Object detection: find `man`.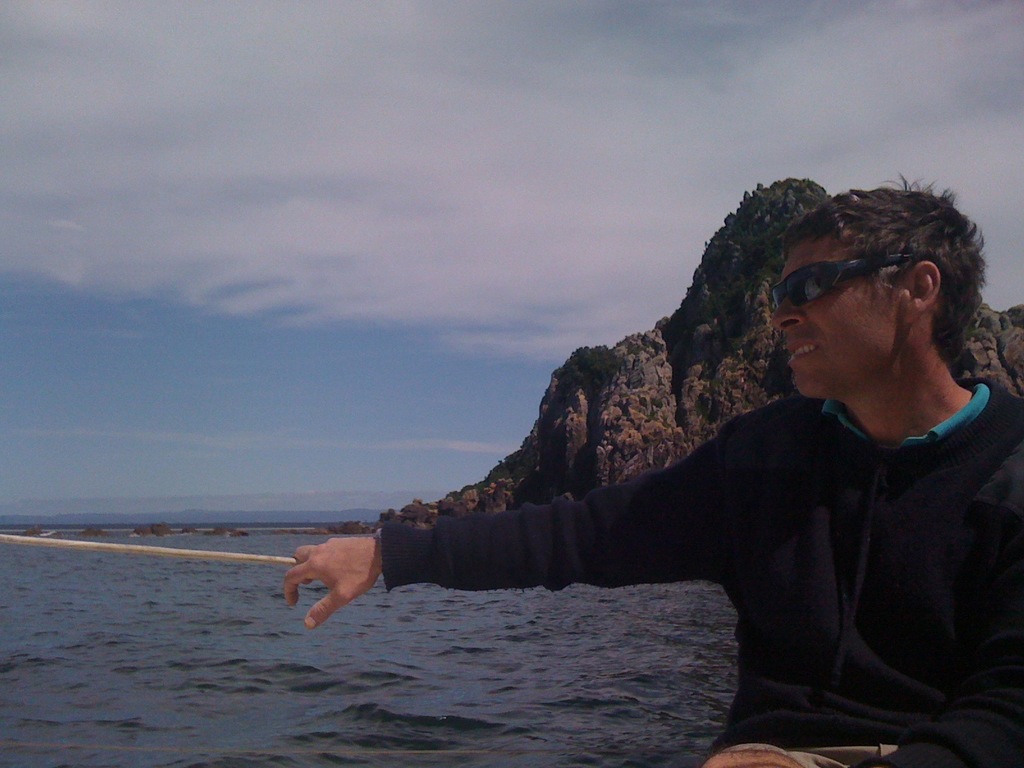
{"x1": 288, "y1": 193, "x2": 992, "y2": 735}.
